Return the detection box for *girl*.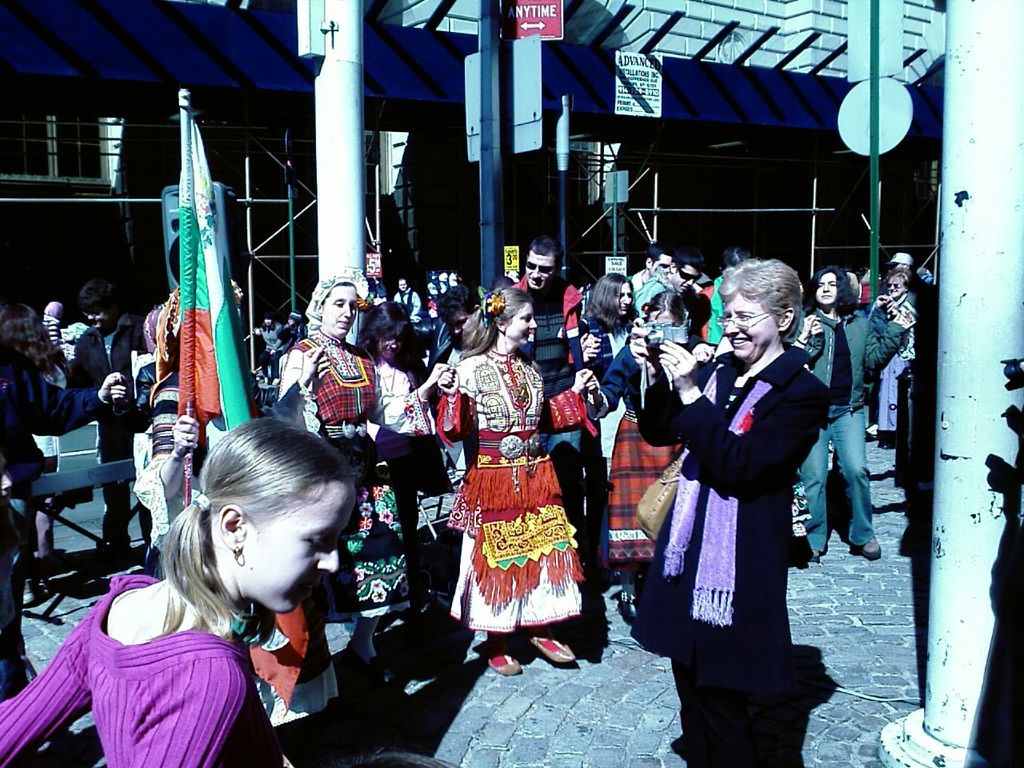
431,288,591,674.
